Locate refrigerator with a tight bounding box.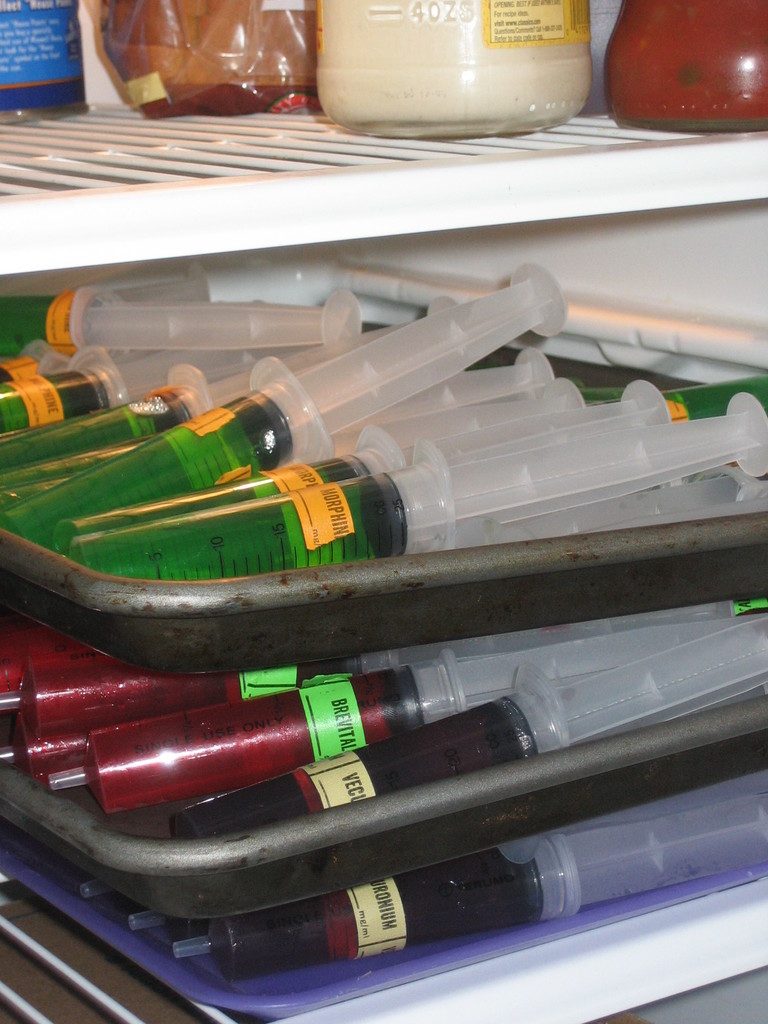
(x1=0, y1=47, x2=751, y2=1023).
